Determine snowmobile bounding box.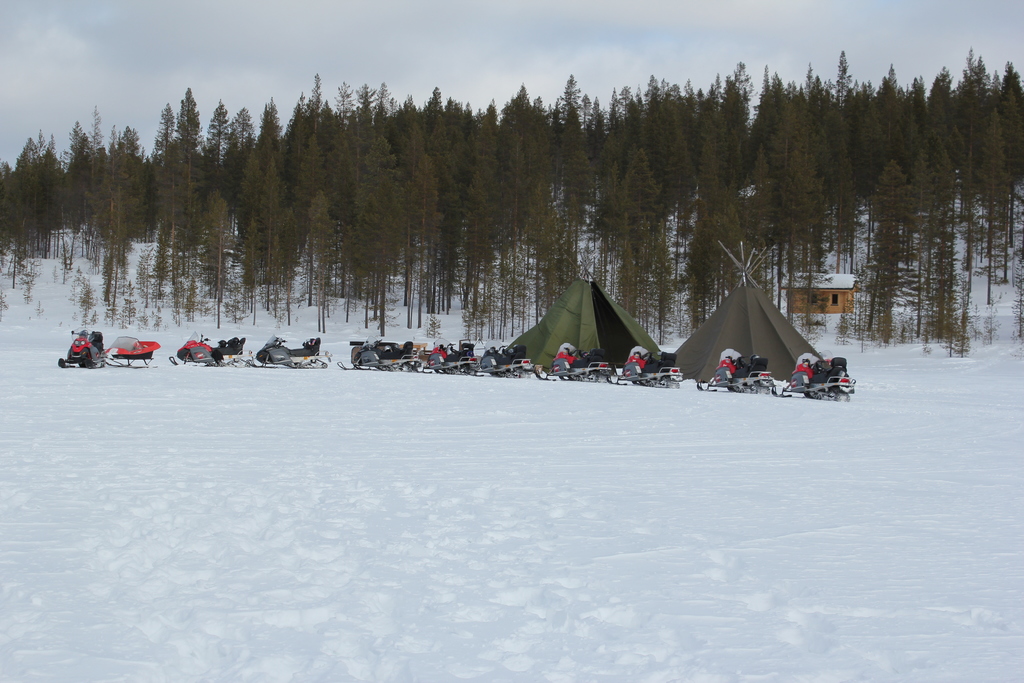
Determined: {"left": 770, "top": 356, "right": 860, "bottom": 400}.
